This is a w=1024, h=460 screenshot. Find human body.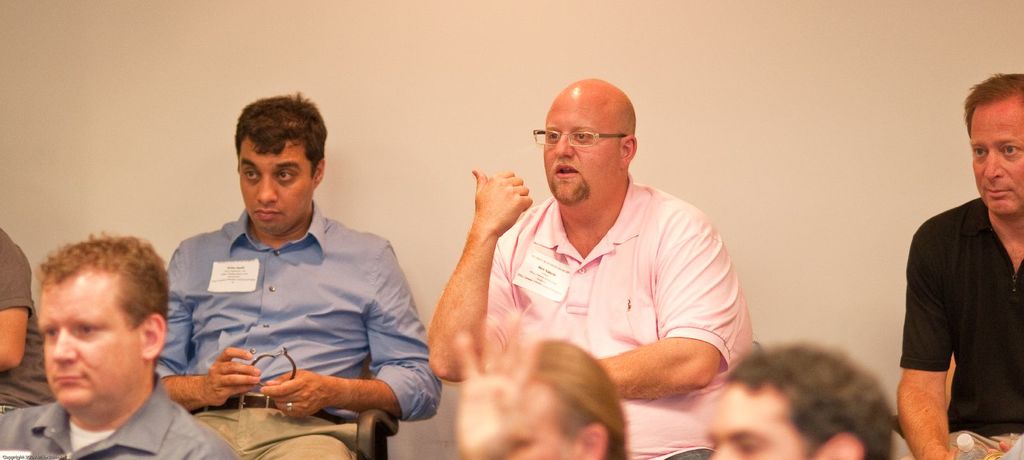
Bounding box: 443 327 650 459.
